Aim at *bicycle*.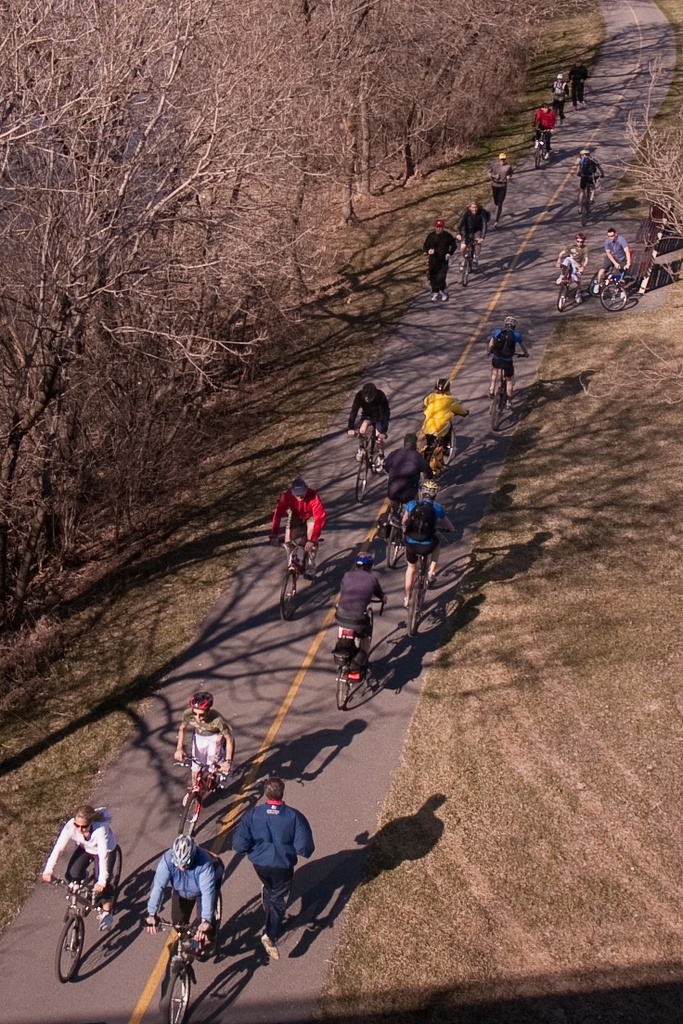
Aimed at {"x1": 384, "y1": 505, "x2": 404, "y2": 571}.
